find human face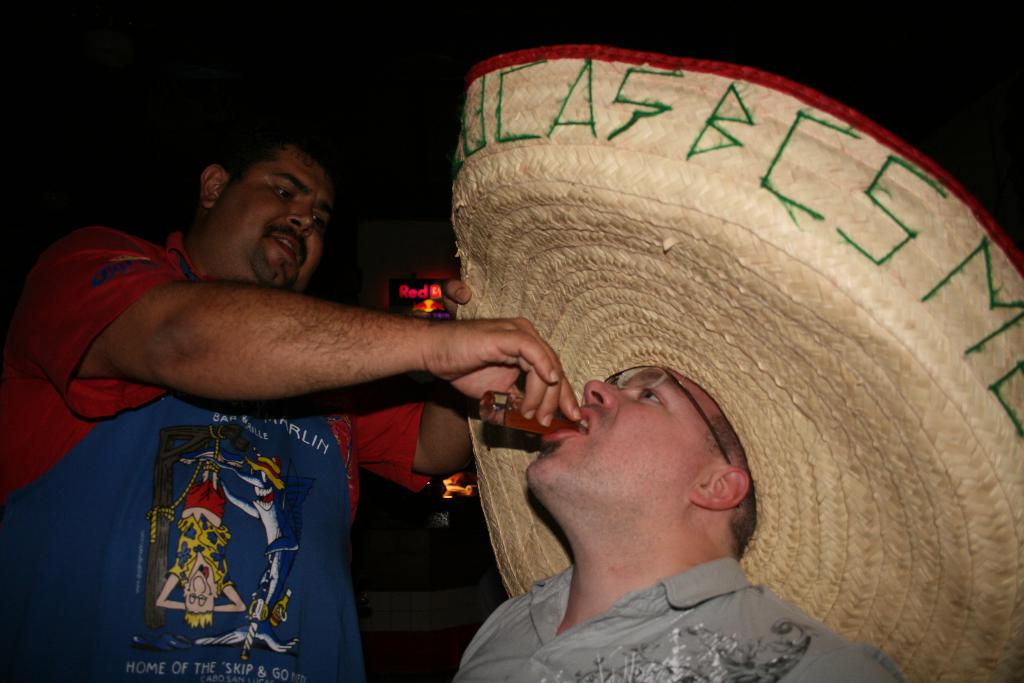
bbox(529, 385, 740, 488)
